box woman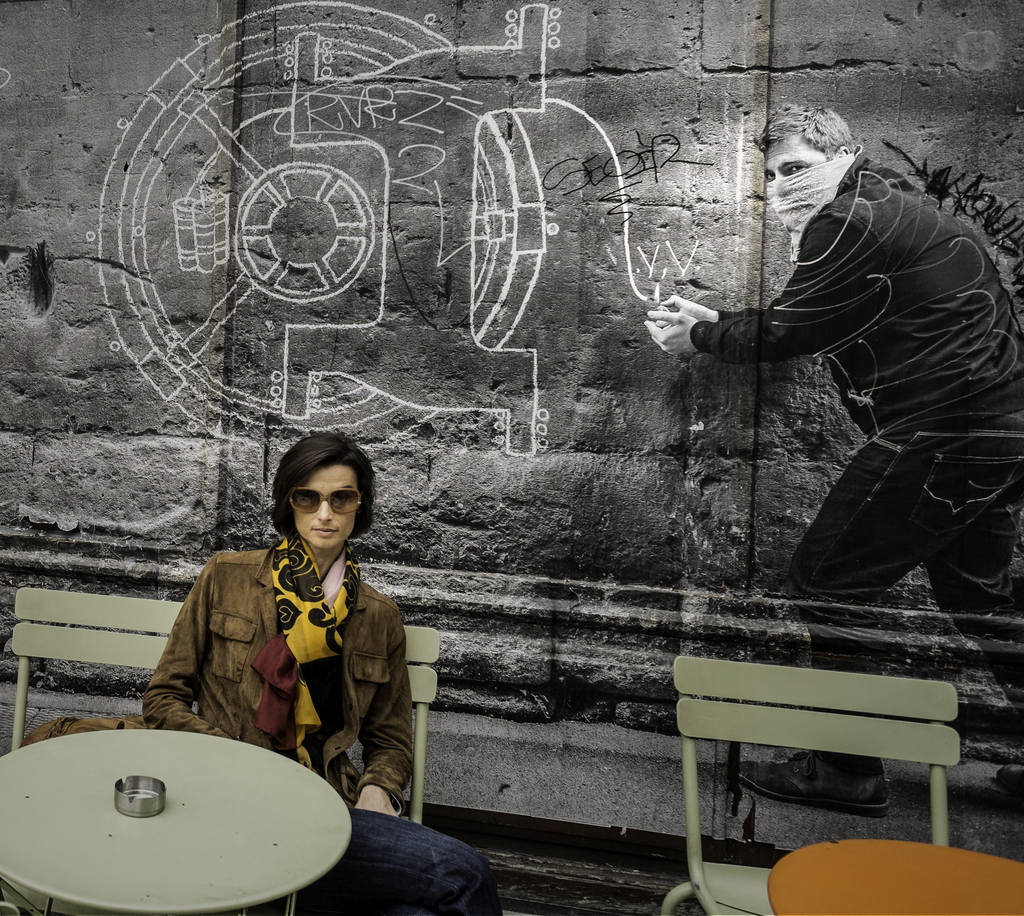
box(143, 436, 489, 915)
